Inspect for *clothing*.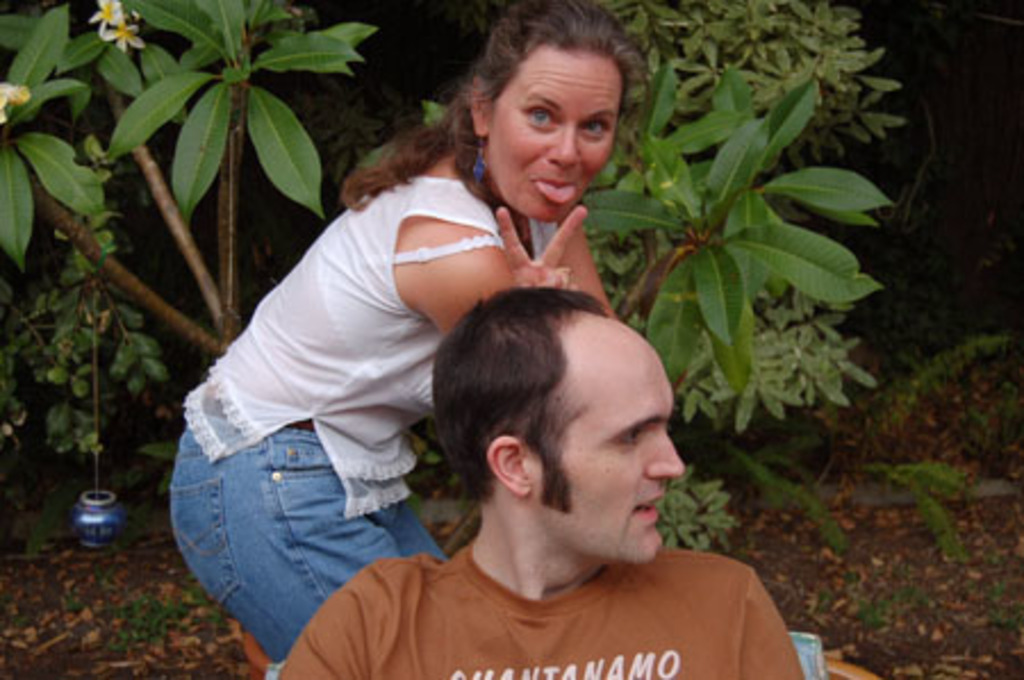
Inspection: l=173, t=107, r=592, b=650.
